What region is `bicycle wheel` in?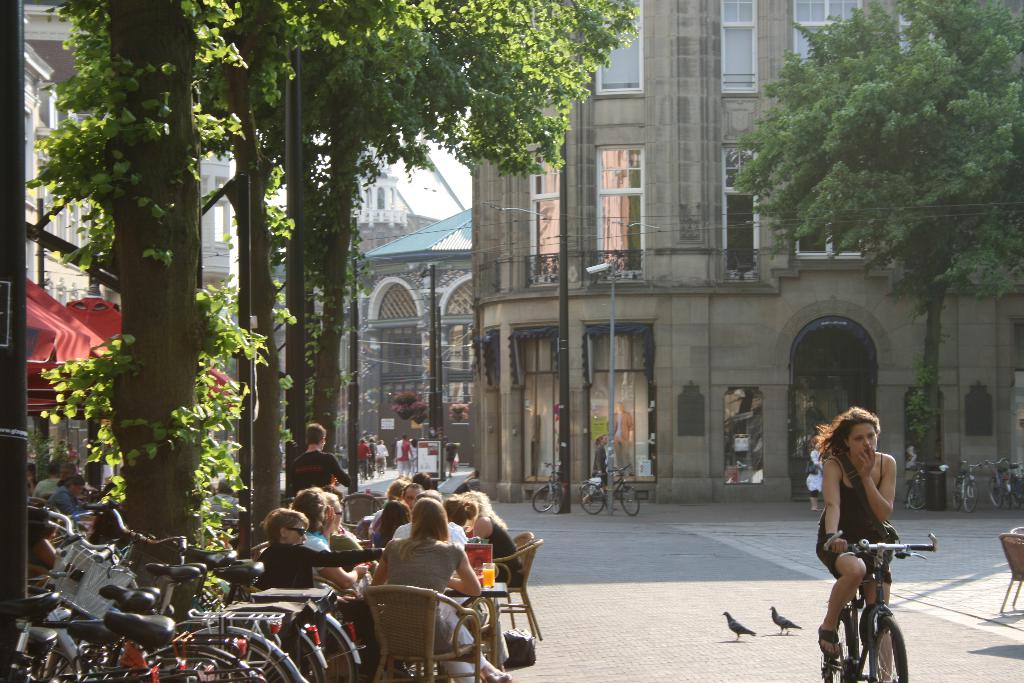
rect(182, 630, 297, 682).
